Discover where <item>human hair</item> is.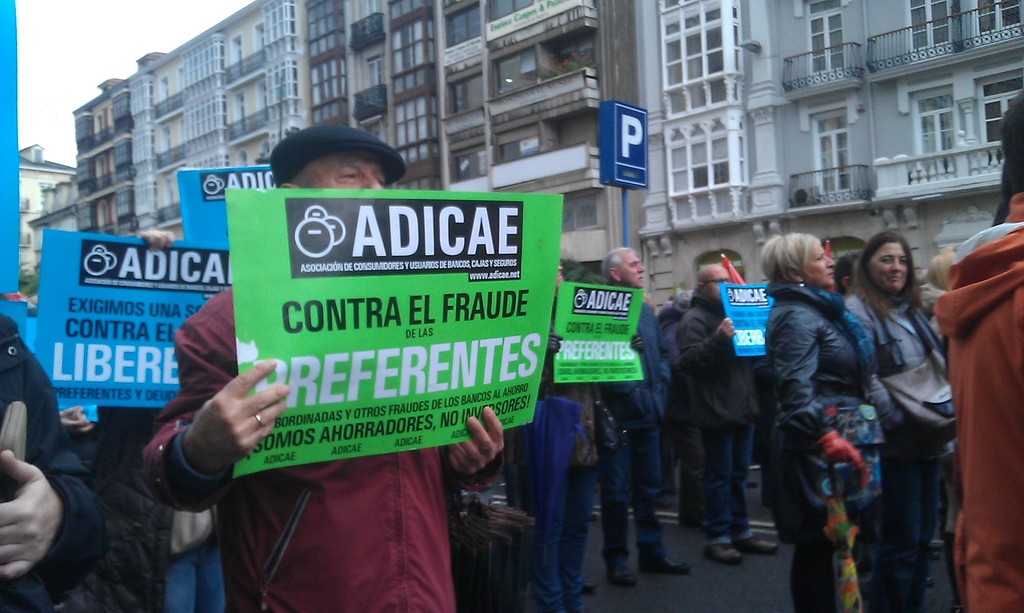
Discovered at 918:245:954:294.
